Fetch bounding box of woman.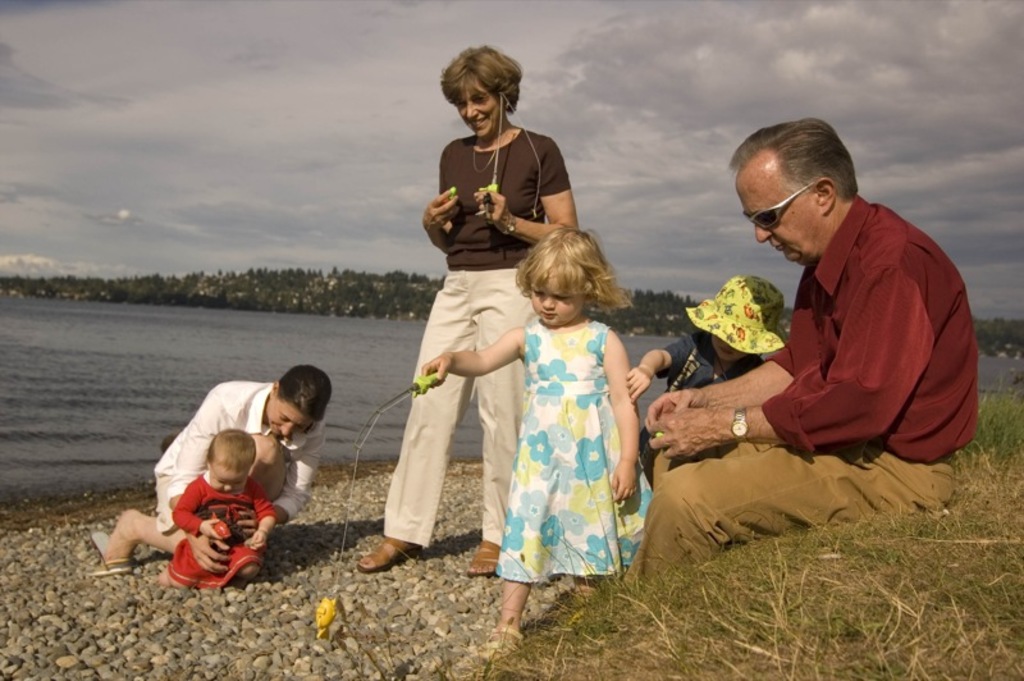
Bbox: bbox=(394, 64, 566, 590).
